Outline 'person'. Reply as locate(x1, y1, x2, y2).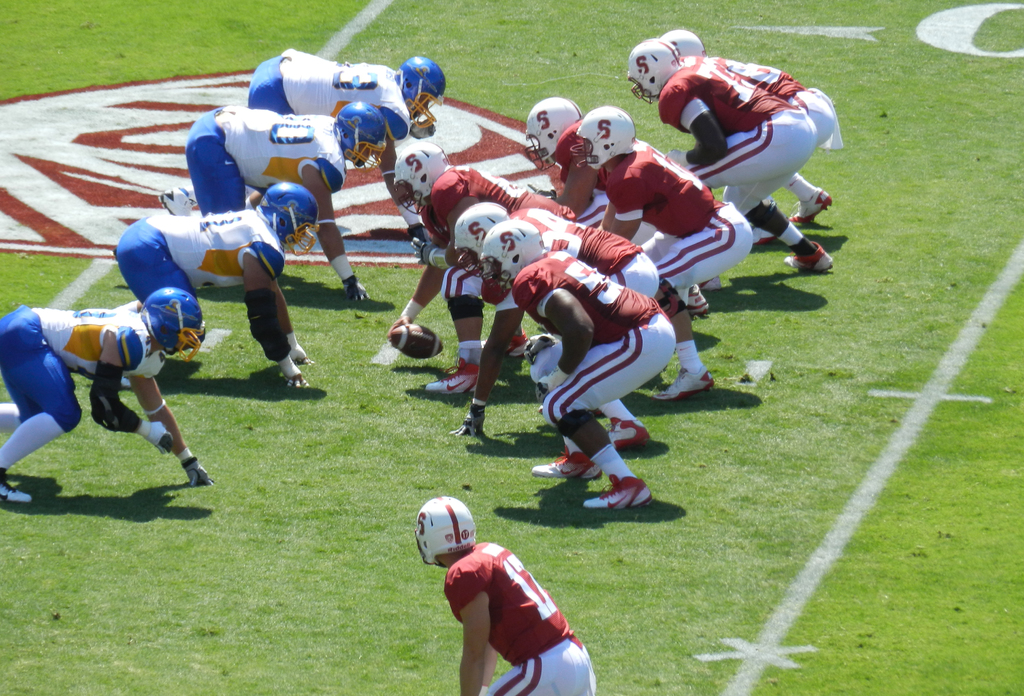
locate(477, 215, 678, 508).
